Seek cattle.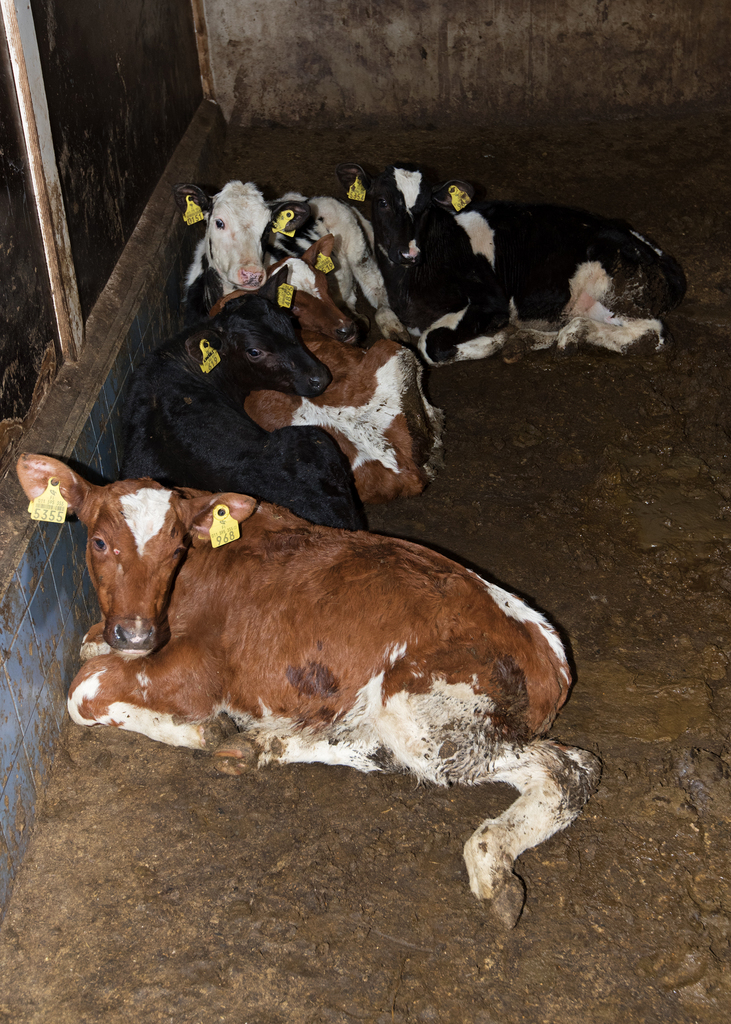
(328,147,689,366).
